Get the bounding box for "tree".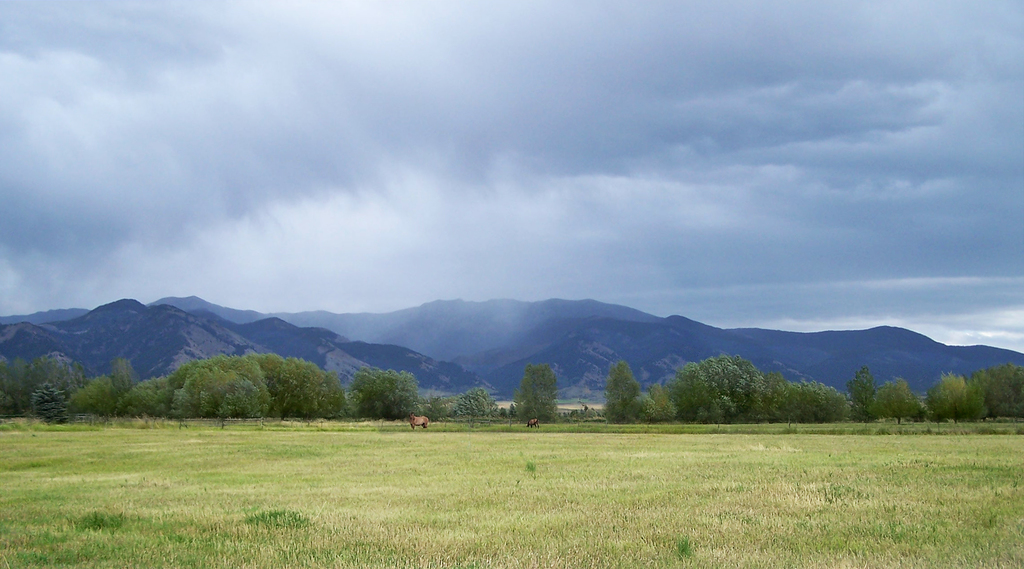
[511,369,567,435].
